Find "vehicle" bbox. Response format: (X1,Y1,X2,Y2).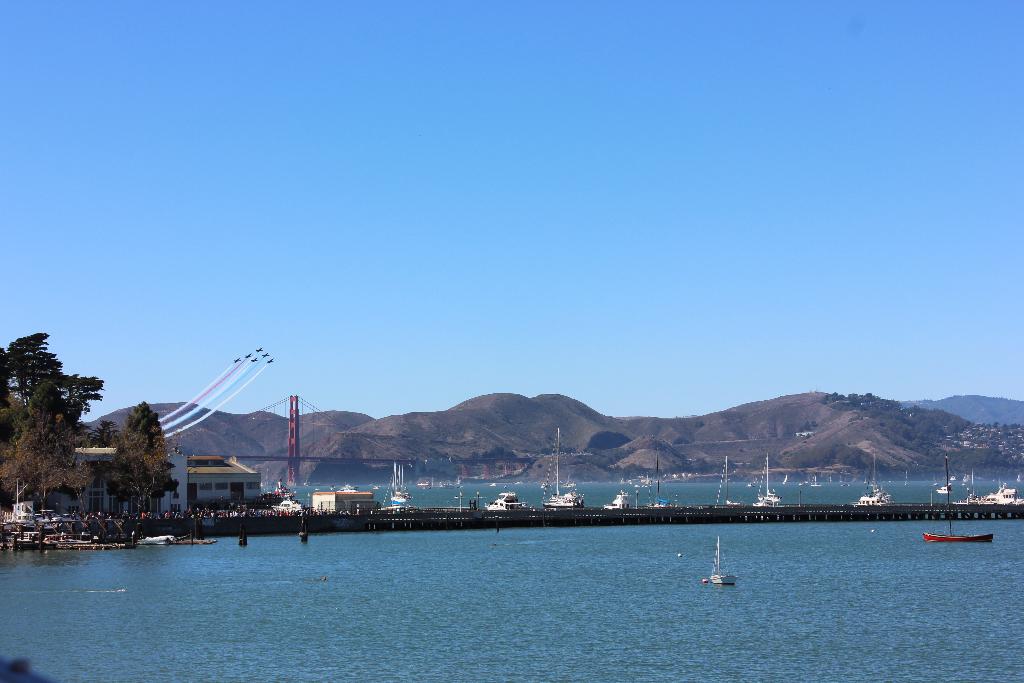
(753,452,780,504).
